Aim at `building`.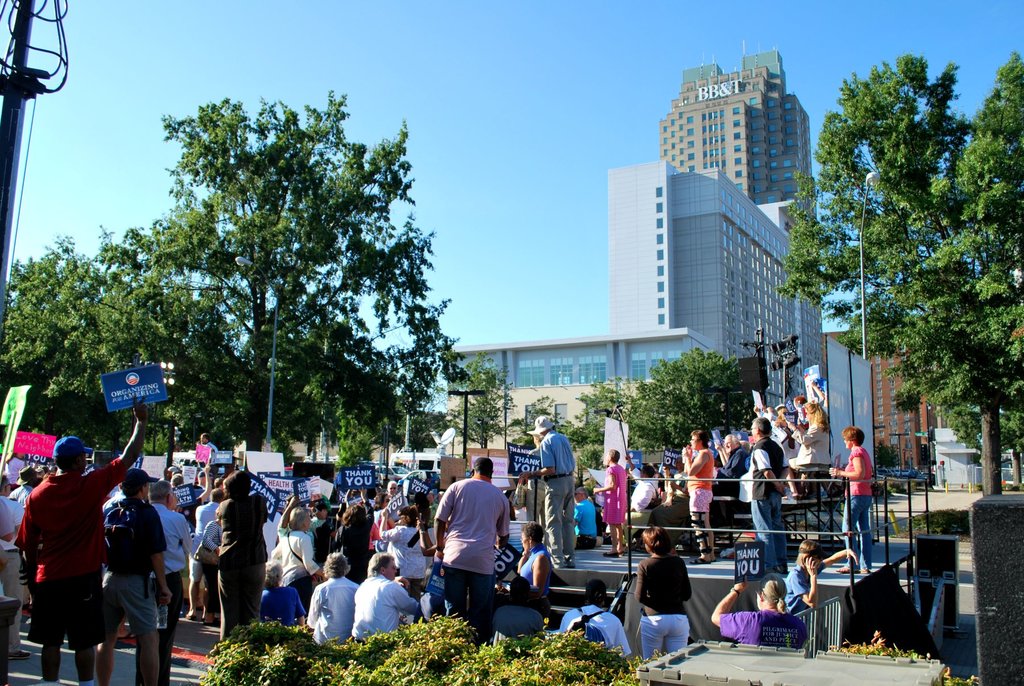
Aimed at crop(660, 40, 817, 212).
